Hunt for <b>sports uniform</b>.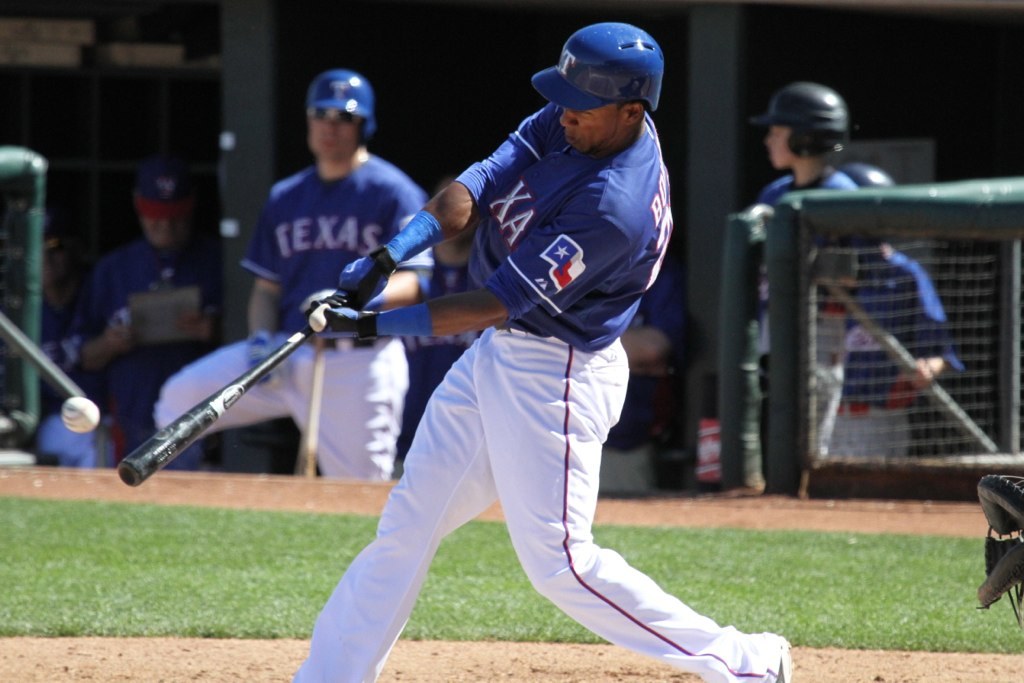
Hunted down at [573,272,686,494].
